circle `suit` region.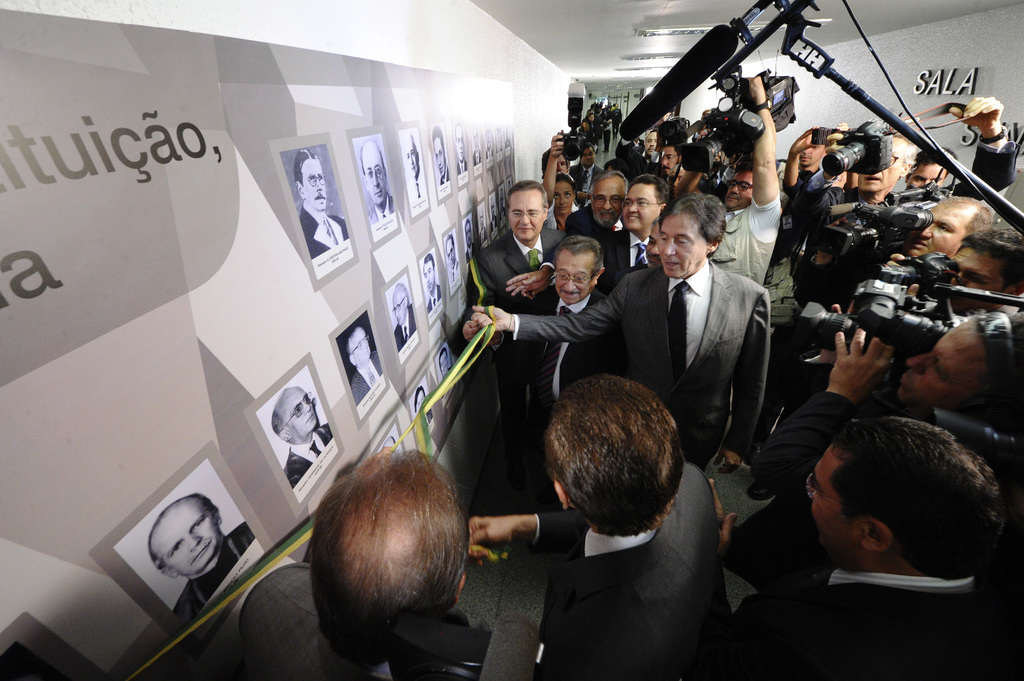
Region: 724,567,1023,680.
